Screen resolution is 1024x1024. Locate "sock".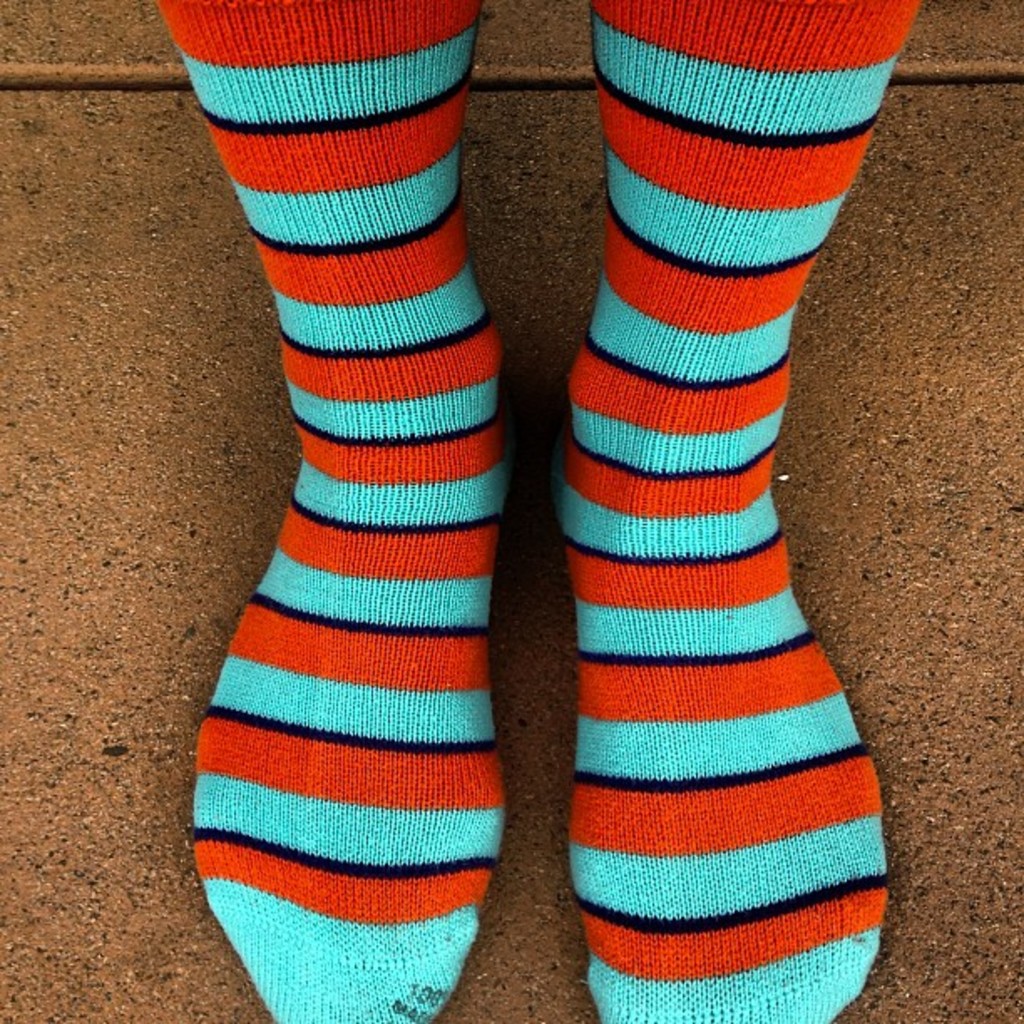
[left=562, top=0, right=927, bottom=1022].
